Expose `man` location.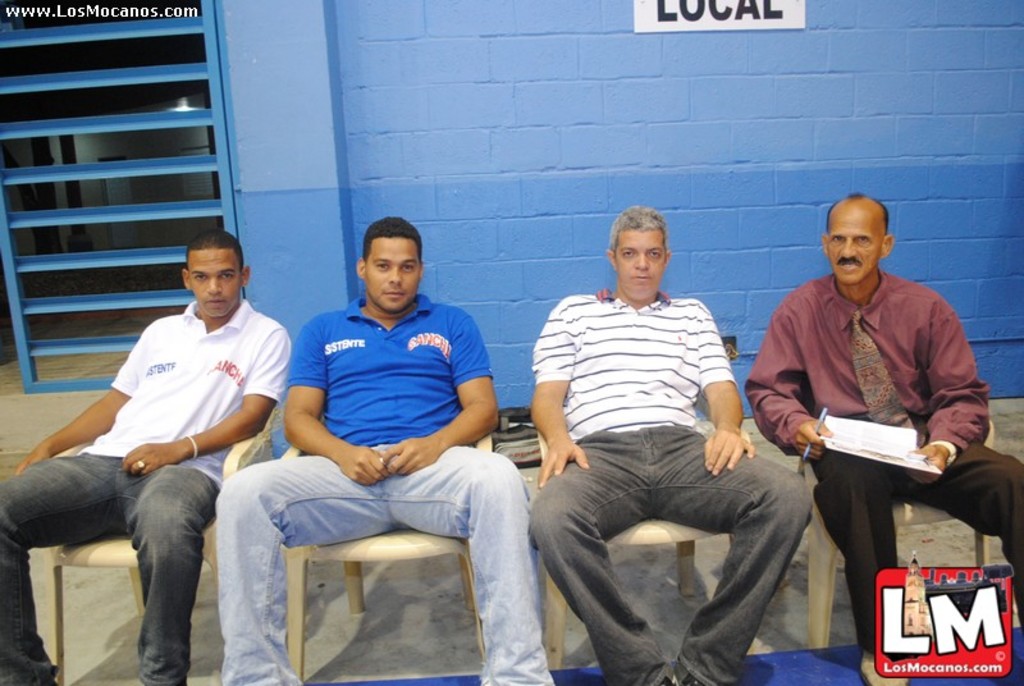
Exposed at <box>527,205,815,685</box>.
